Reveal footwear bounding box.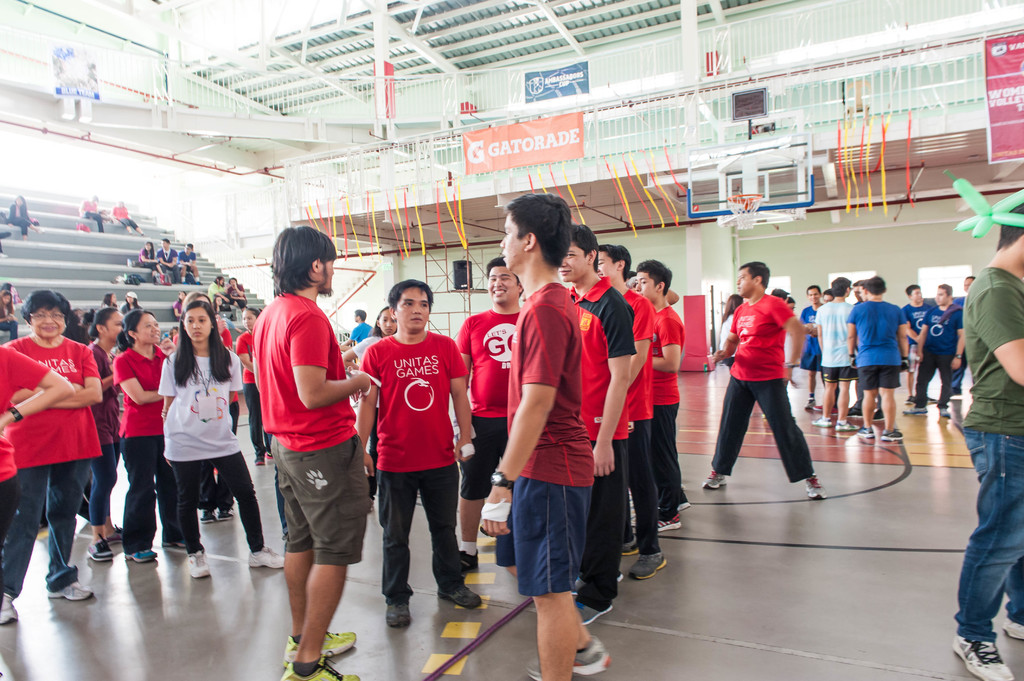
Revealed: 456, 541, 481, 575.
